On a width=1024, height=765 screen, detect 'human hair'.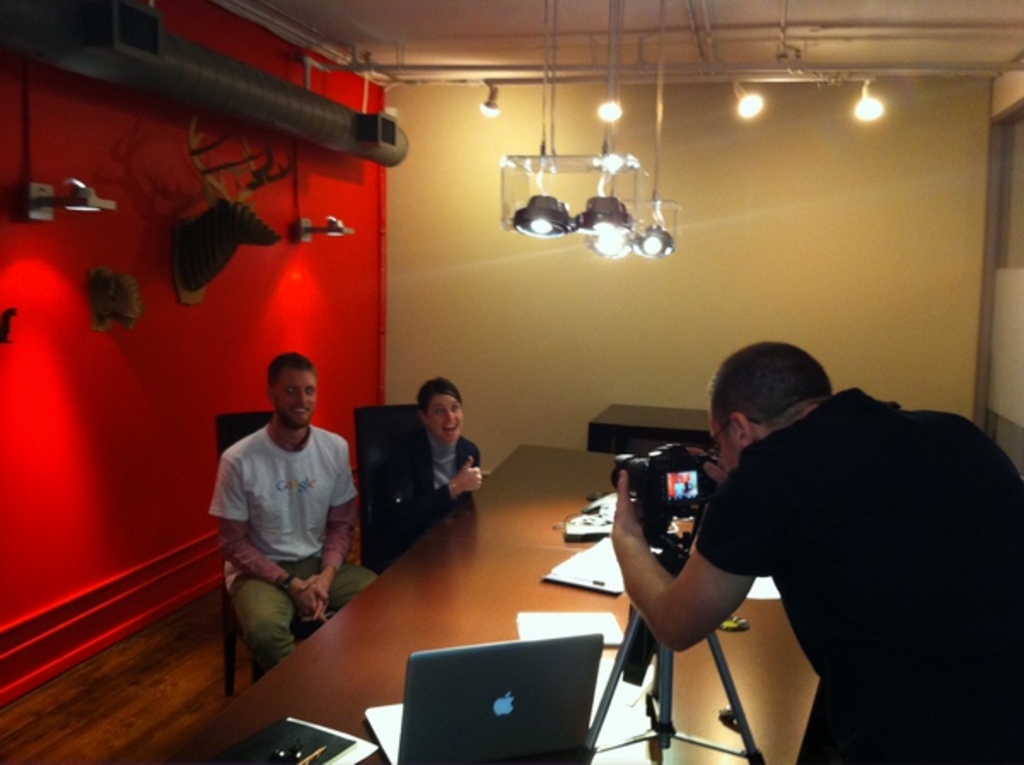
l=717, t=353, r=829, b=454.
